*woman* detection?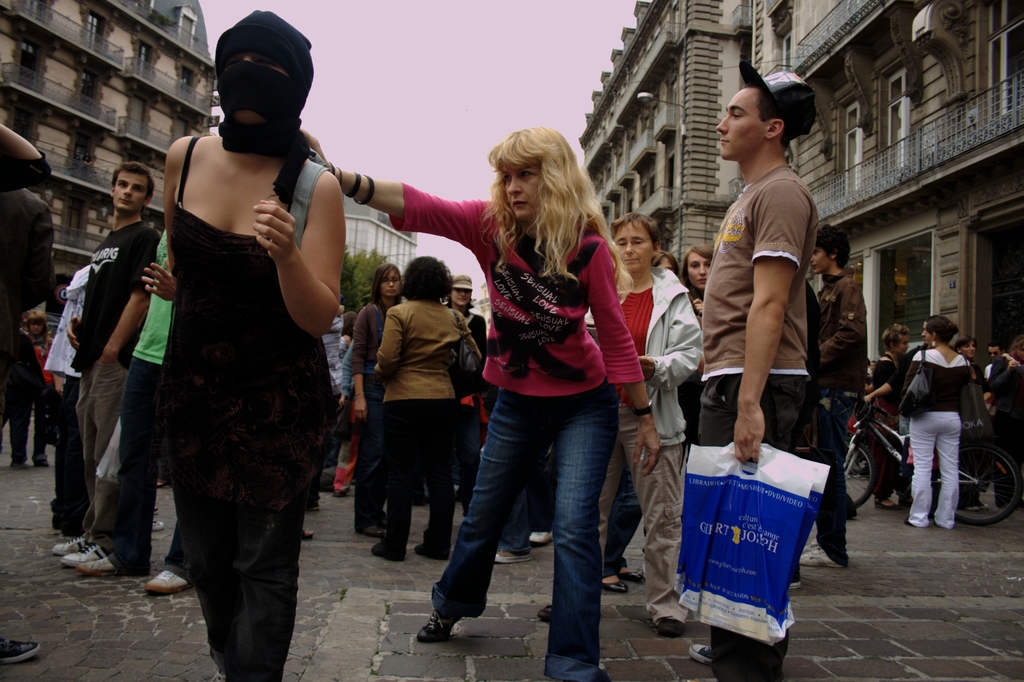
locate(868, 321, 910, 512)
